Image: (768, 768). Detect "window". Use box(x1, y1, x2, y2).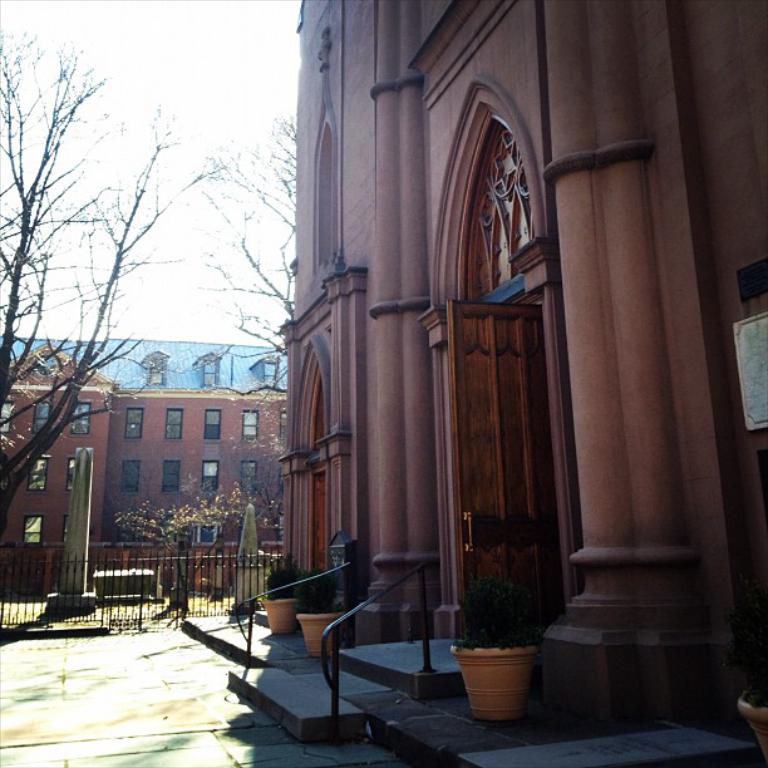
box(163, 414, 184, 439).
